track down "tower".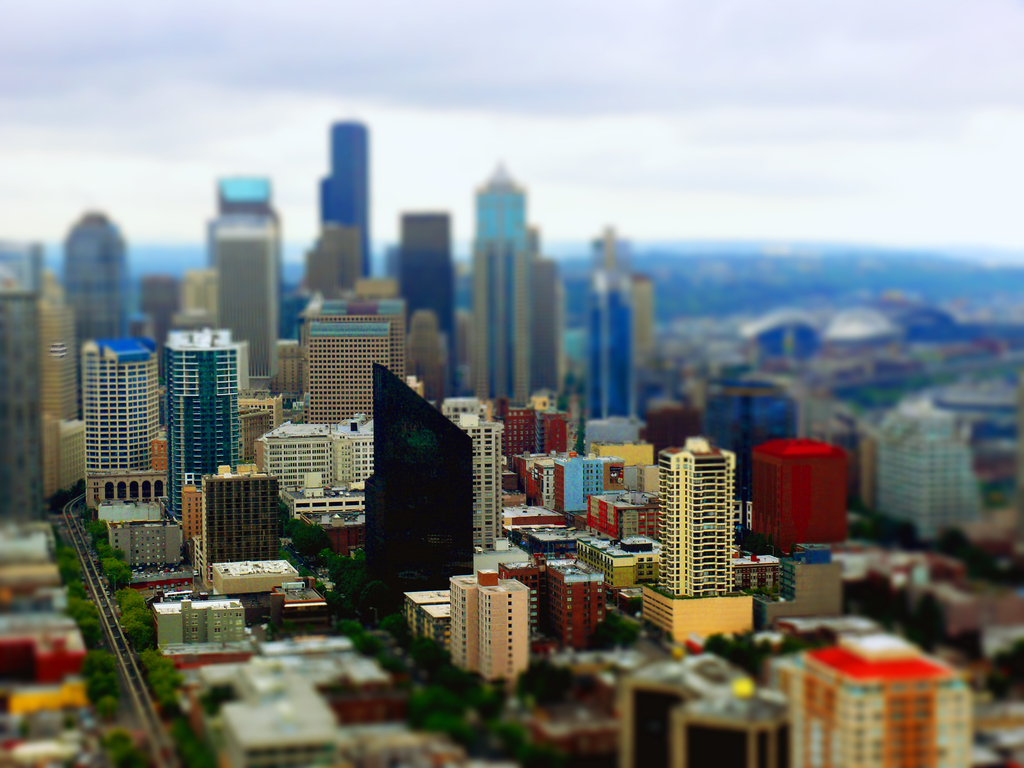
Tracked to select_region(325, 124, 374, 278).
